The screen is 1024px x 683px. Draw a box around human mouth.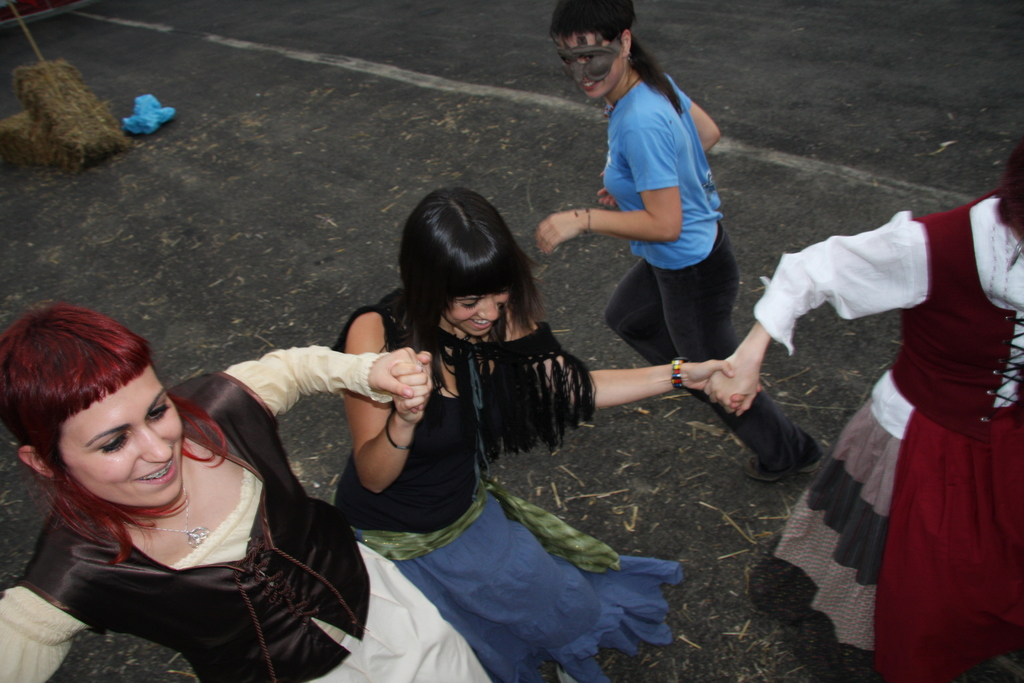
{"left": 132, "top": 450, "right": 178, "bottom": 493}.
